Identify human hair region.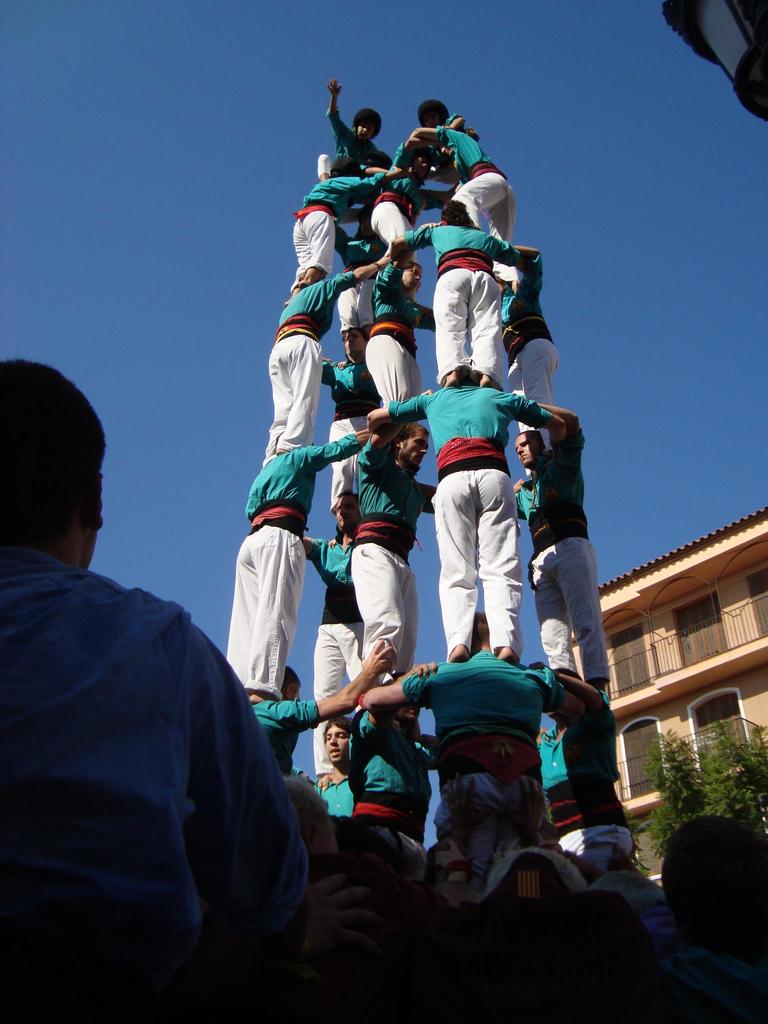
Region: locate(351, 204, 380, 253).
